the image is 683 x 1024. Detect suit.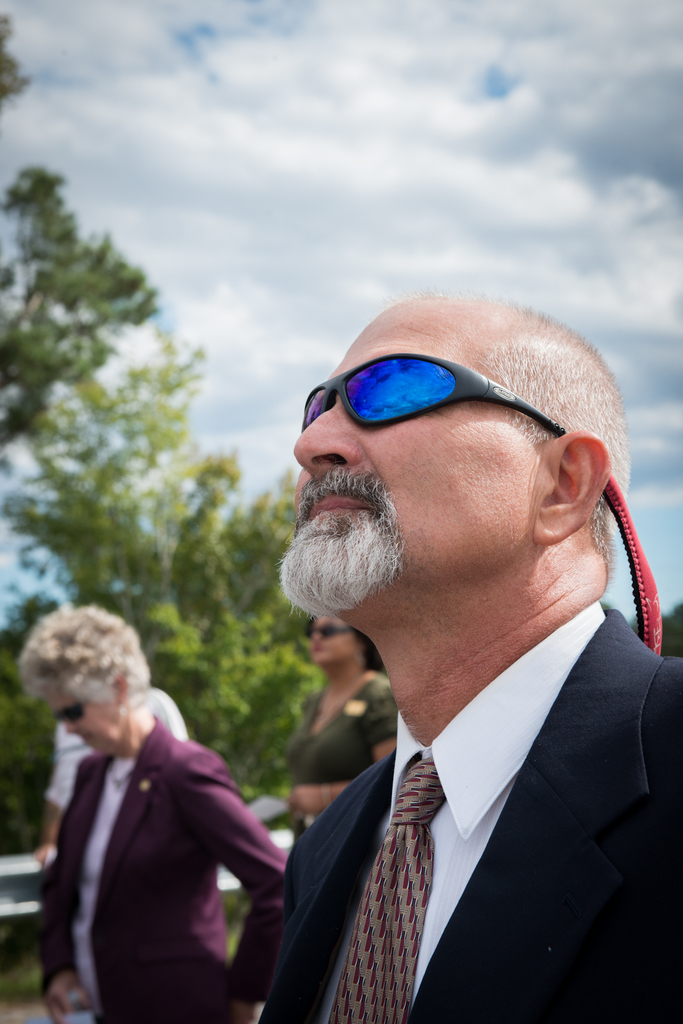
Detection: 26,709,292,1023.
